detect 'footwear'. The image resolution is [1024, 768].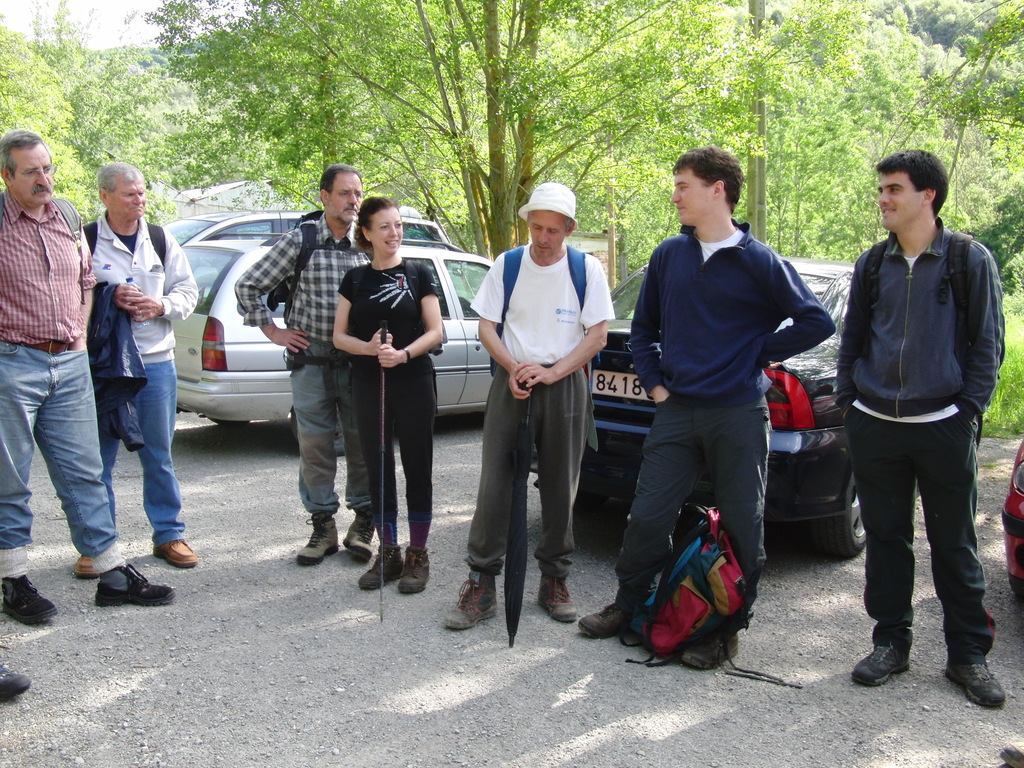
<box>681,624,742,673</box>.
